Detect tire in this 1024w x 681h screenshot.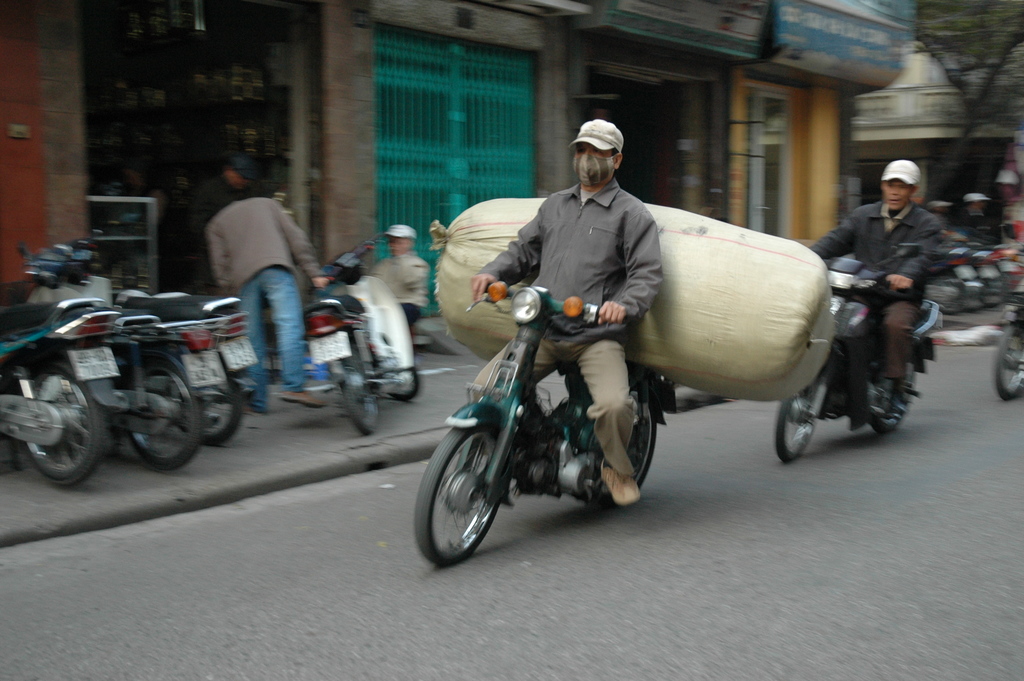
Detection: left=175, top=356, right=238, bottom=443.
